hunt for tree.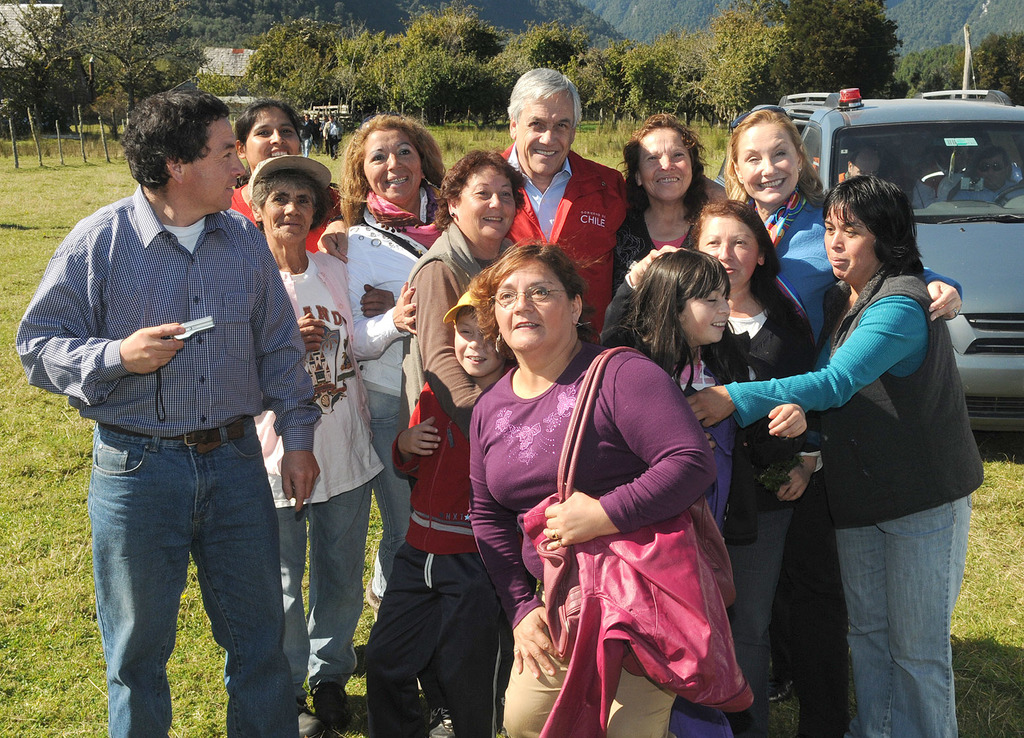
Hunted down at select_region(157, 30, 207, 82).
